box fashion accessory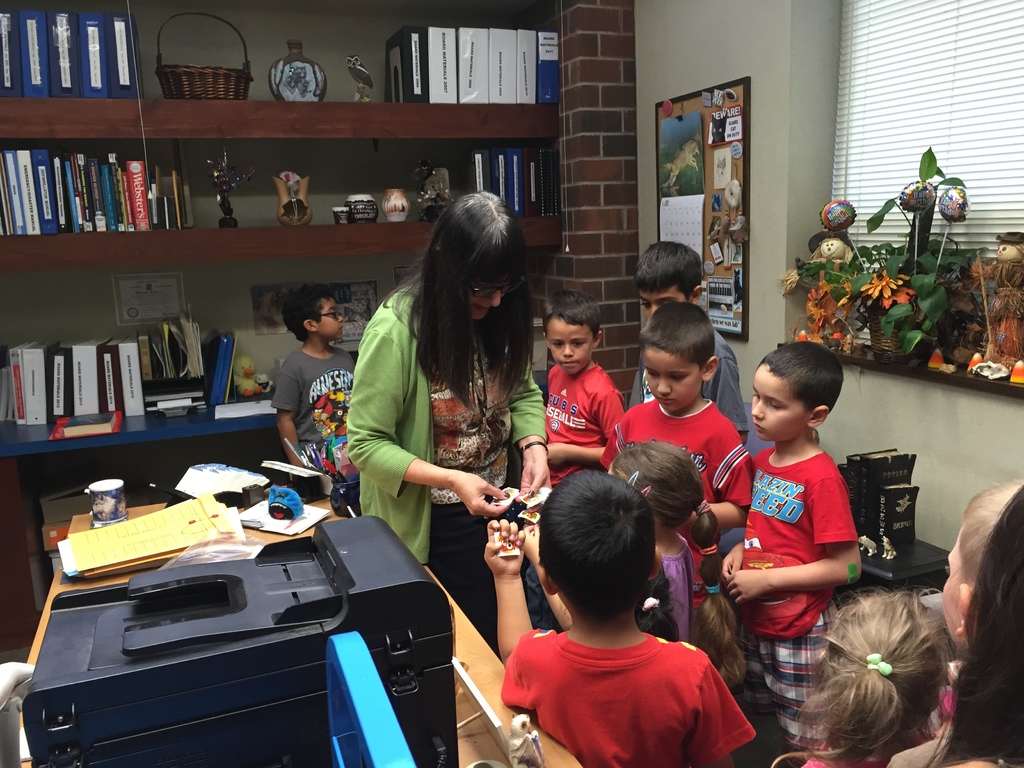
(695, 544, 715, 549)
